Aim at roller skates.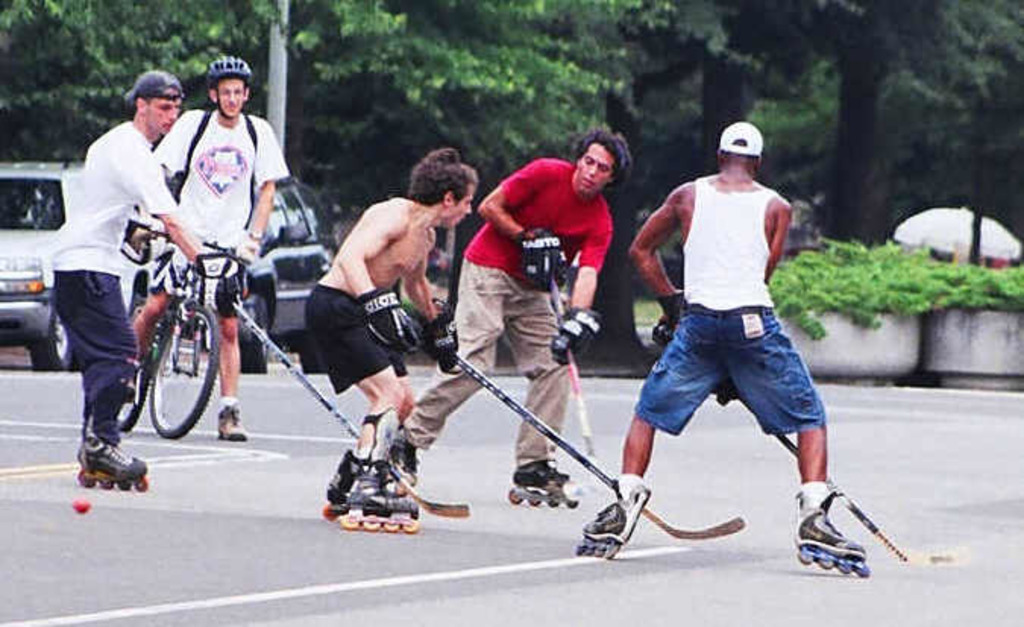
Aimed at {"left": 507, "top": 455, "right": 581, "bottom": 509}.
